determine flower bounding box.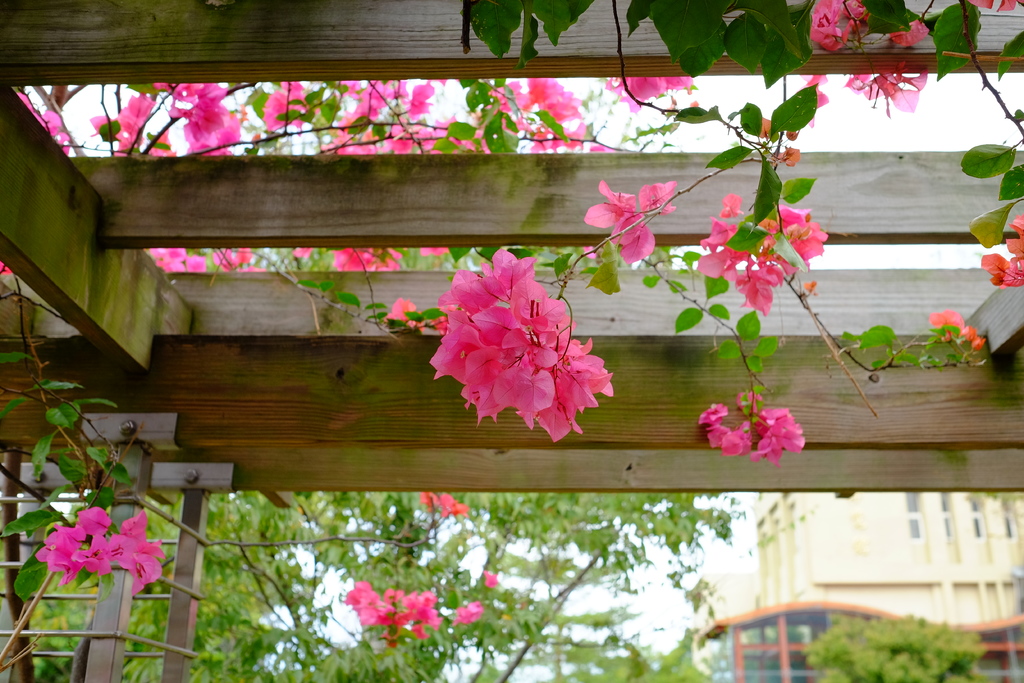
Determined: region(700, 193, 836, 318).
